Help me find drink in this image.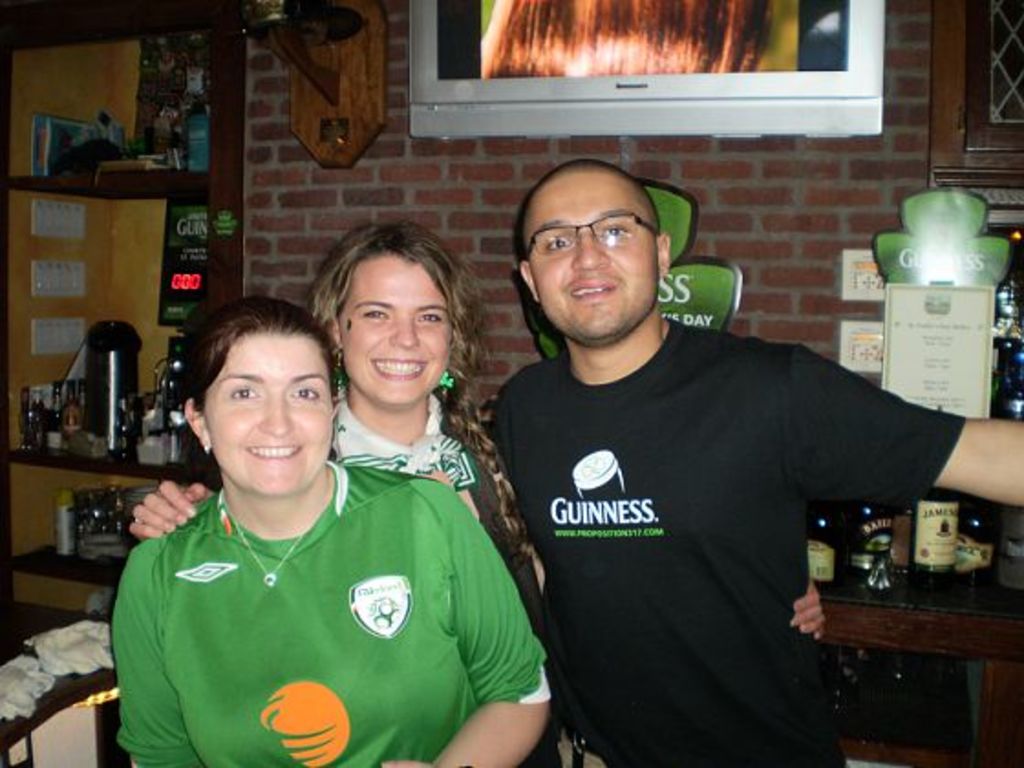
Found it: select_region(912, 496, 969, 576).
